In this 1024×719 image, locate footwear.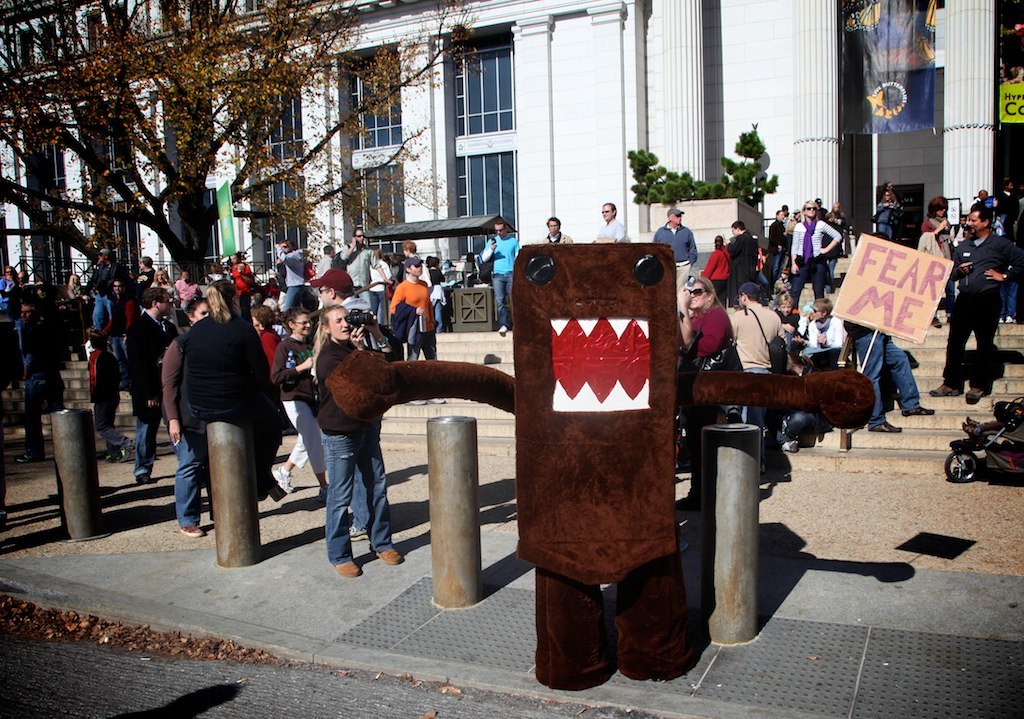
Bounding box: locate(180, 523, 205, 539).
